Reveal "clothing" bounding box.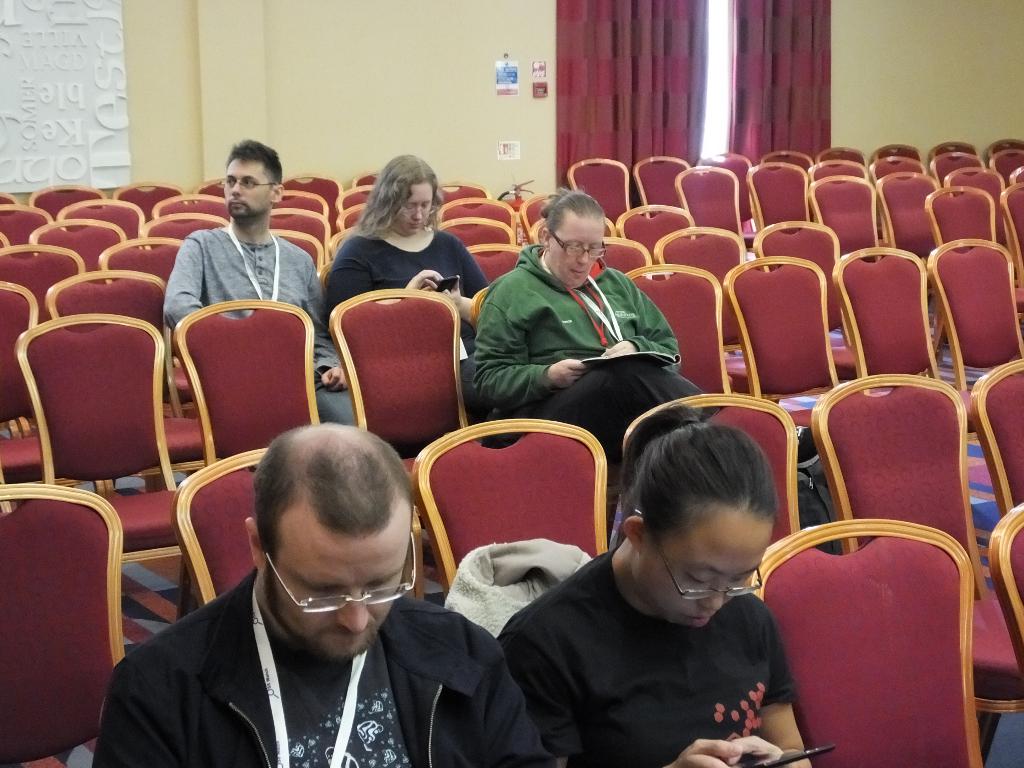
Revealed: <region>323, 232, 498, 419</region>.
